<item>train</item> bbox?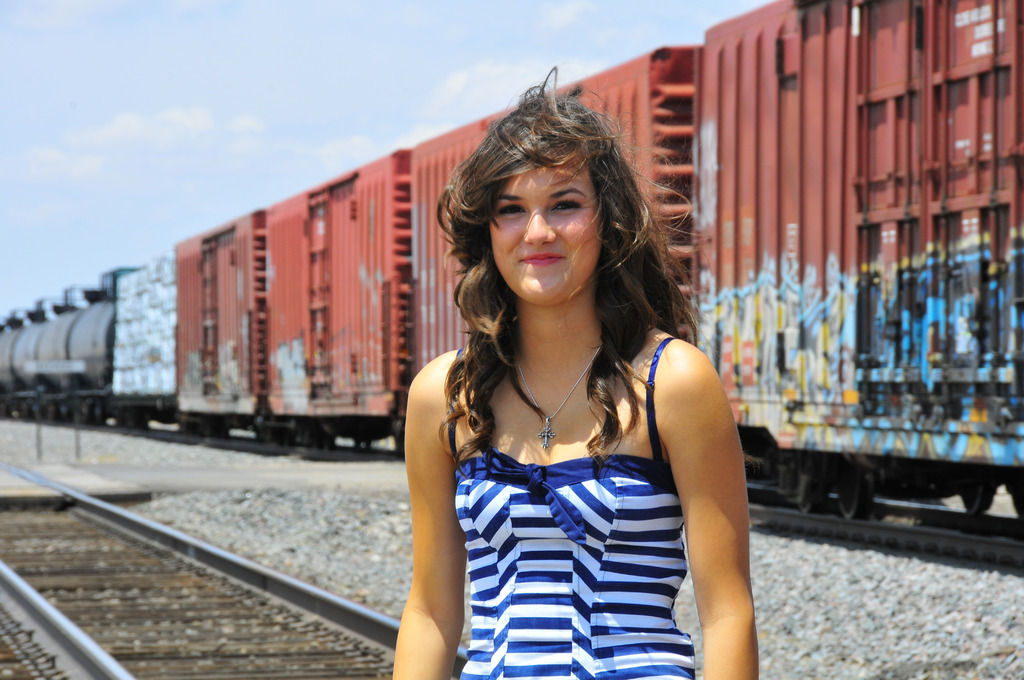
pyautogui.locateOnScreen(0, 0, 1023, 538)
